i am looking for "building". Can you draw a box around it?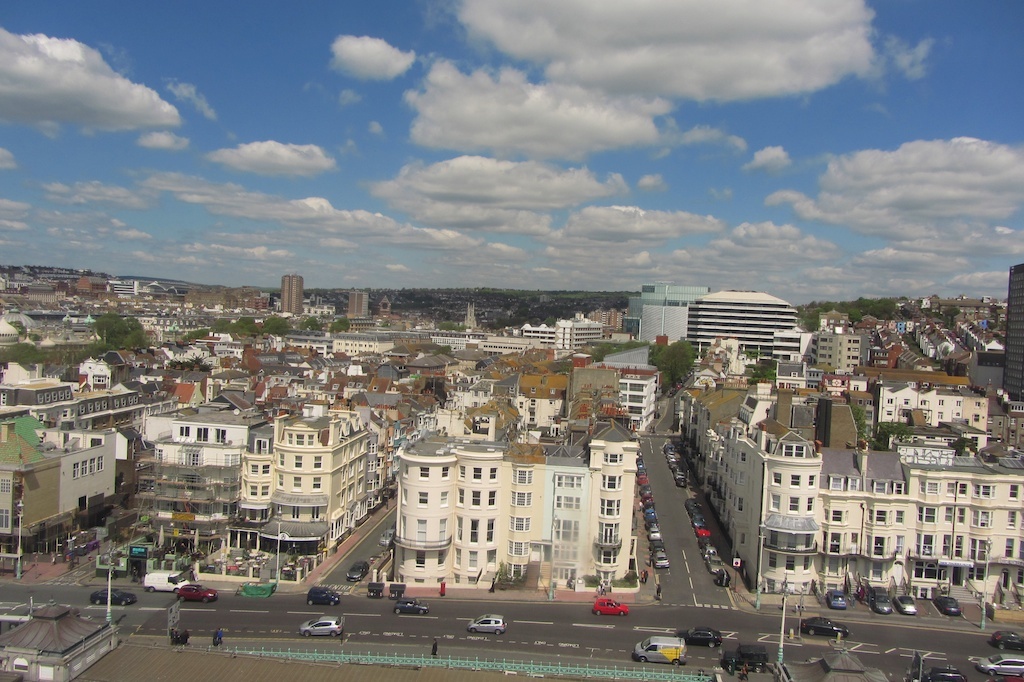
Sure, the bounding box is {"left": 998, "top": 263, "right": 1023, "bottom": 412}.
